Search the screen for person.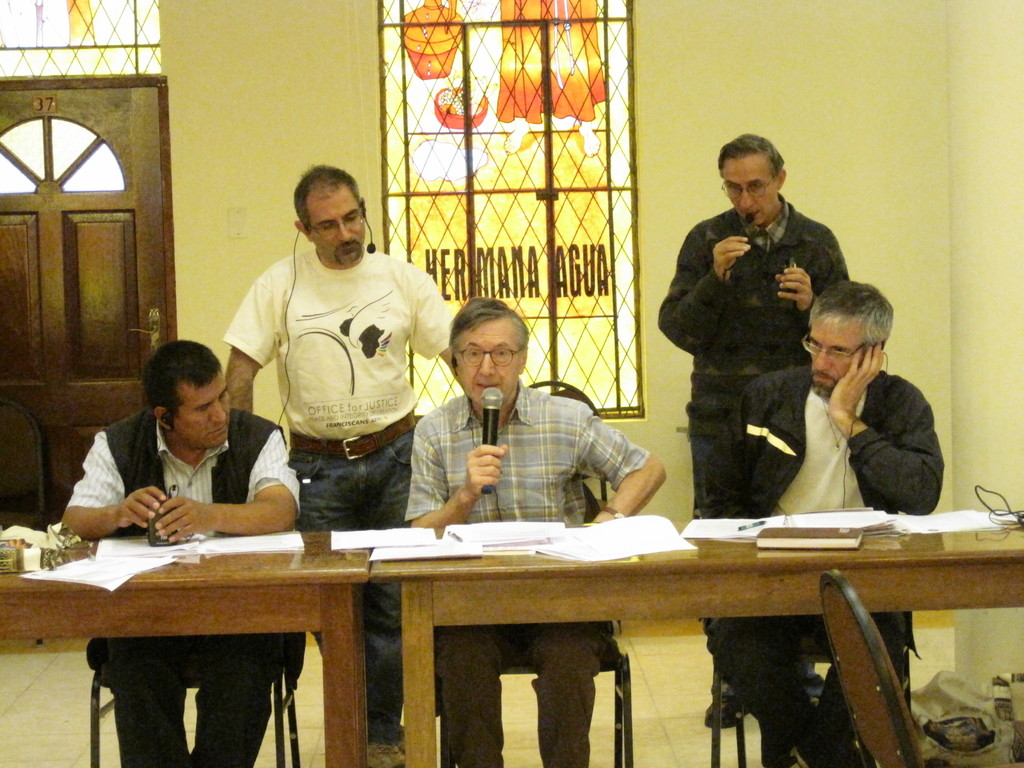
Found at rect(655, 136, 849, 723).
